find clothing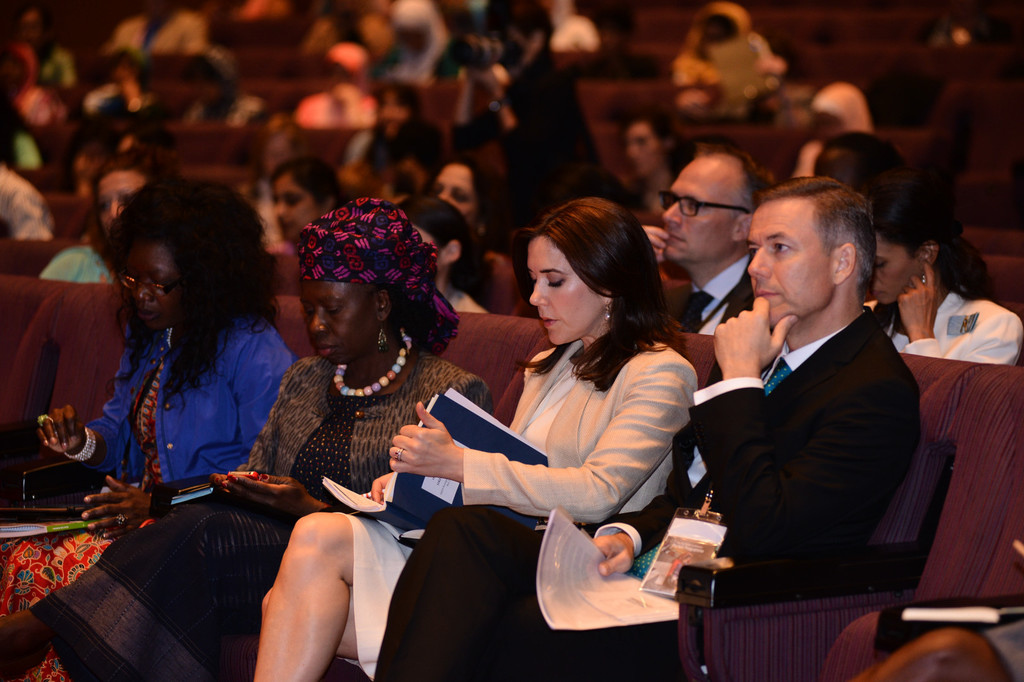
box(35, 248, 130, 289)
